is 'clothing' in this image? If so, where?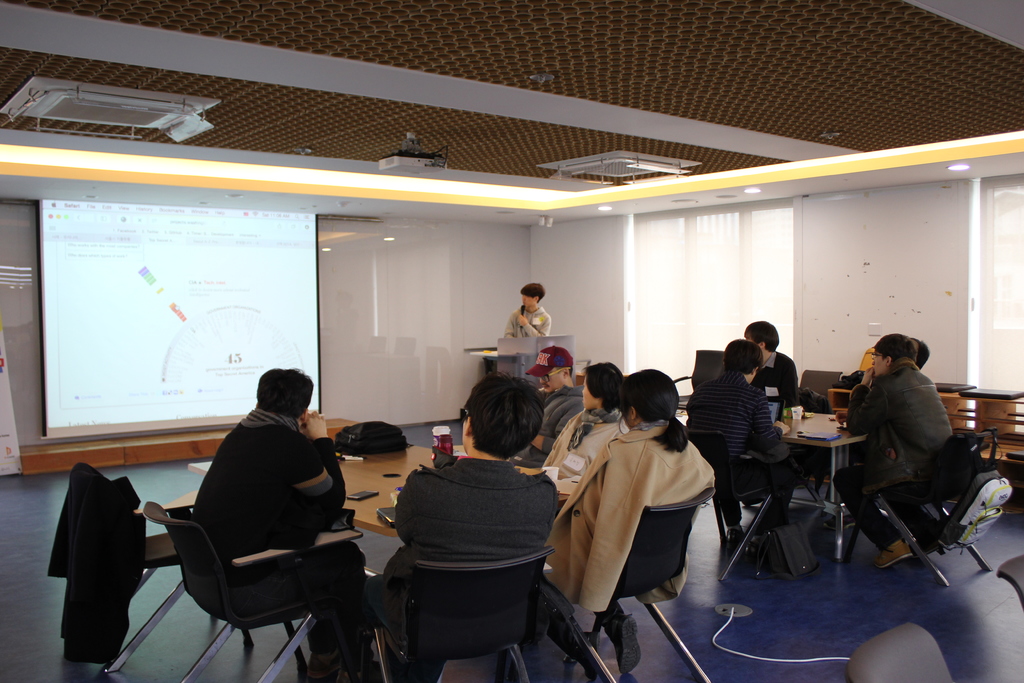
Yes, at <region>527, 420, 720, 619</region>.
